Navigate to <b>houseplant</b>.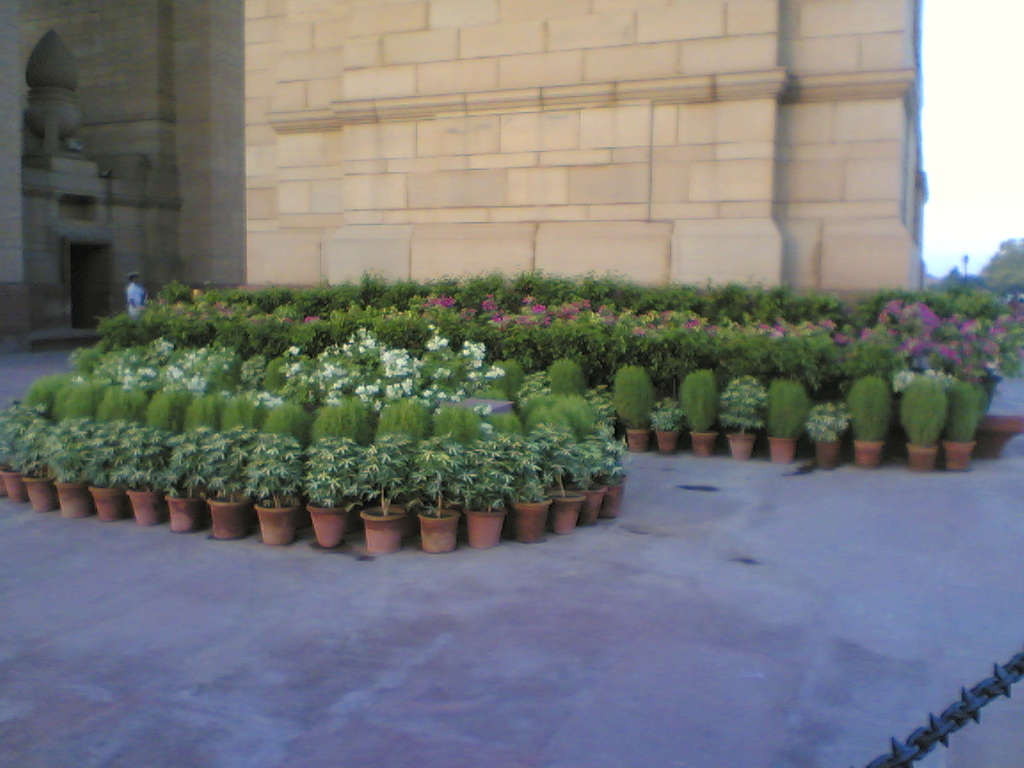
Navigation target: bbox=(644, 387, 685, 461).
